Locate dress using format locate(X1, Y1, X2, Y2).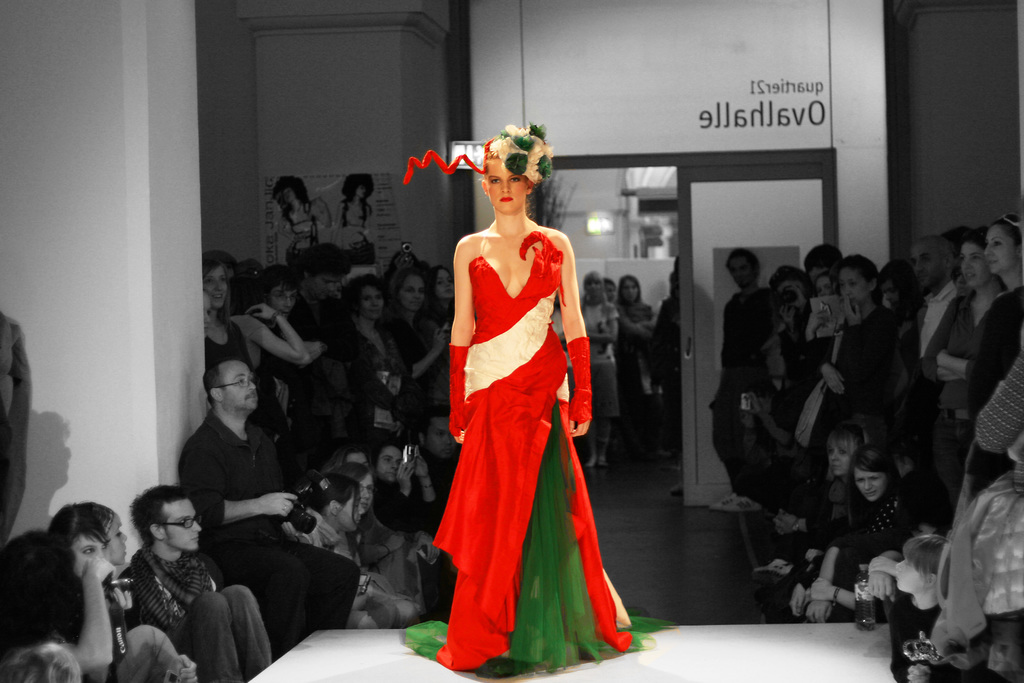
locate(709, 288, 783, 497).
